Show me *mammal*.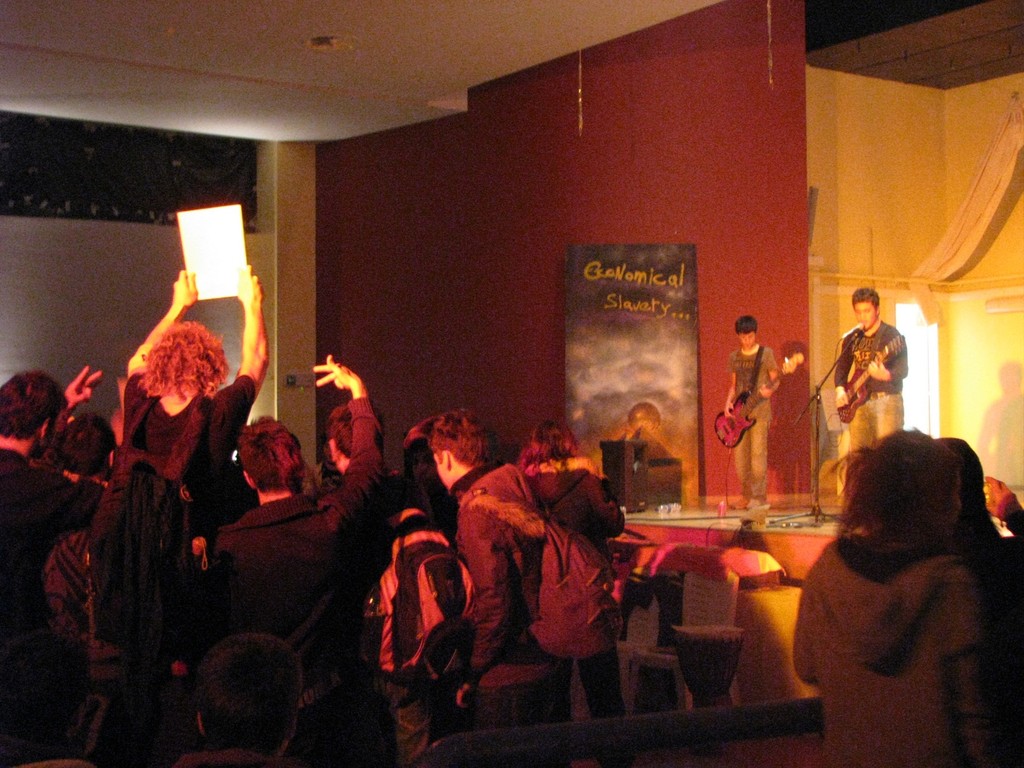
*mammal* is here: [x1=726, y1=312, x2=790, y2=507].
